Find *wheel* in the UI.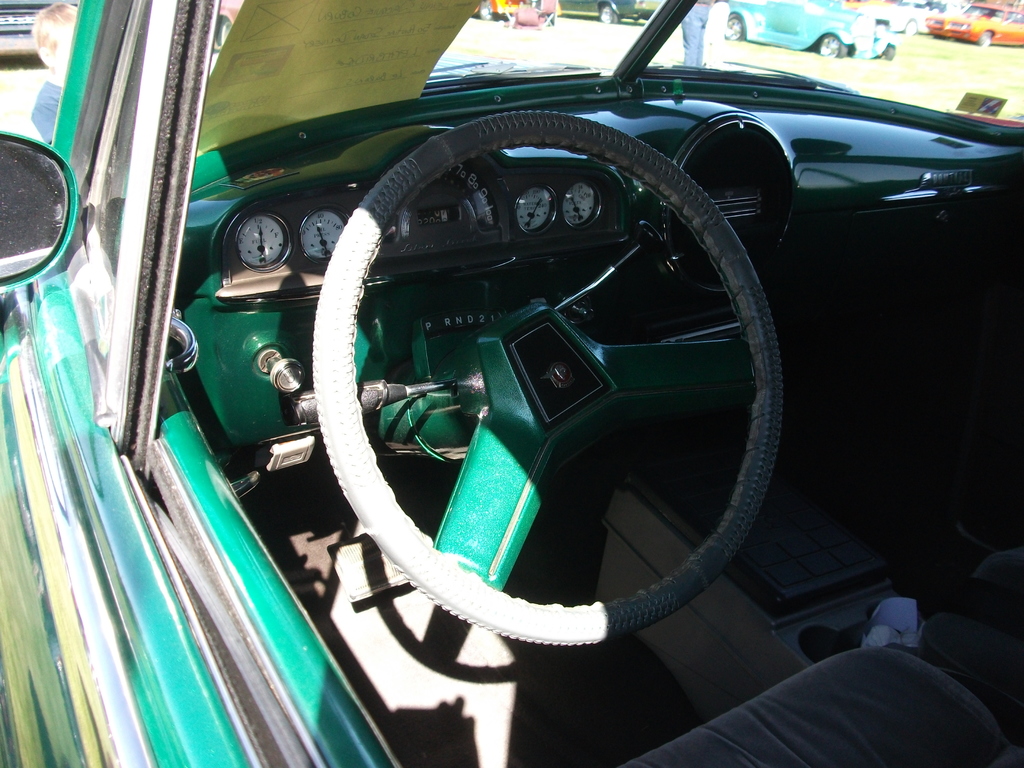
UI element at x1=819 y1=33 x2=847 y2=57.
